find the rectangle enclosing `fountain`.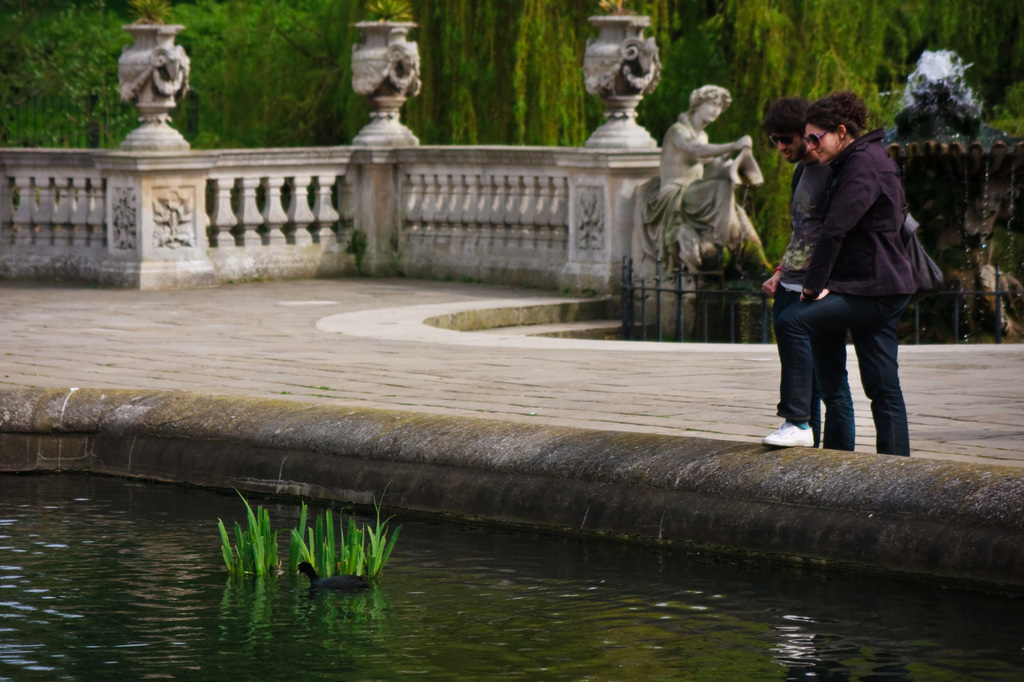
696 48 1023 343.
